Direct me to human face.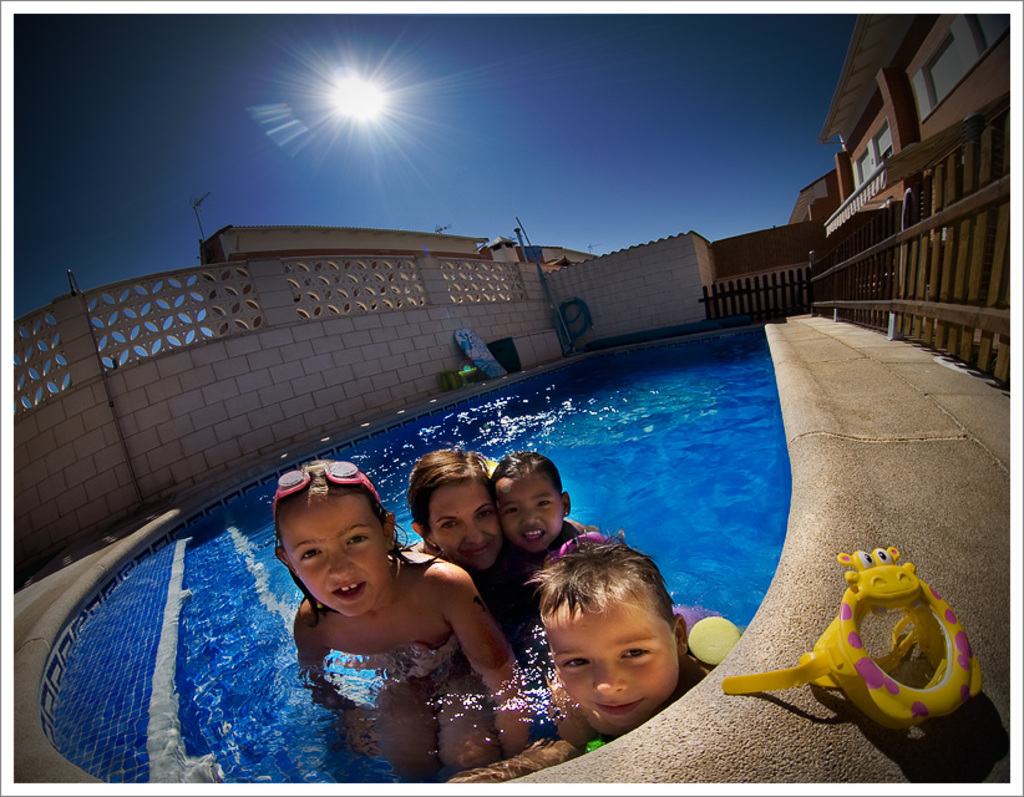
Direction: 495:474:561:550.
